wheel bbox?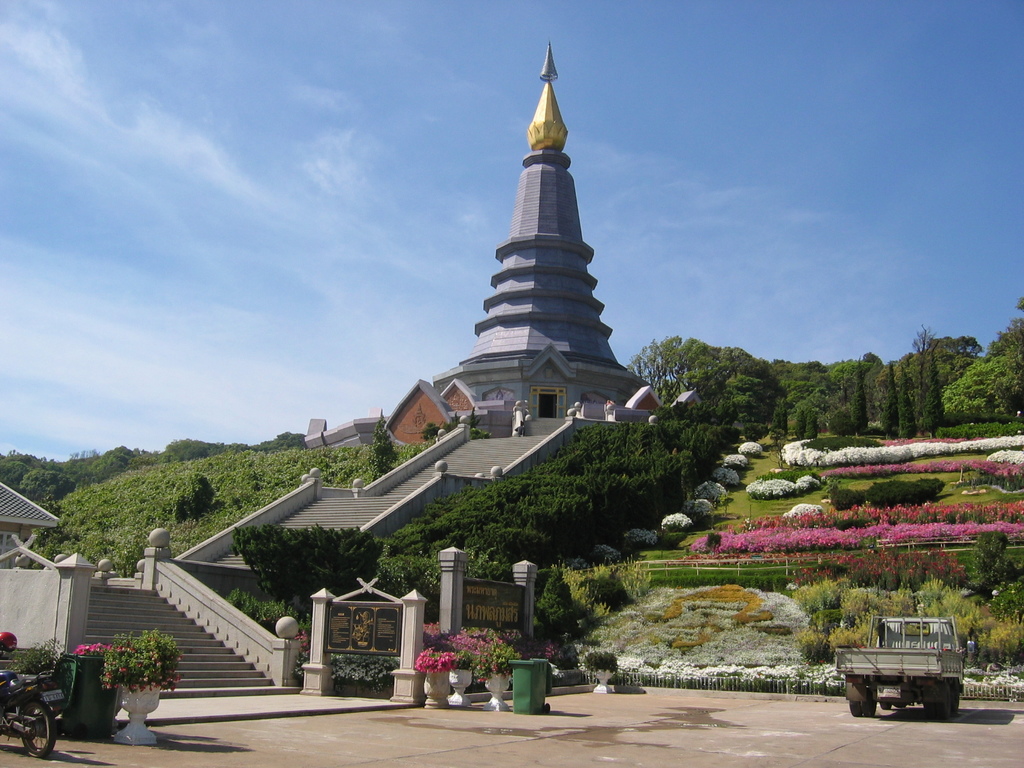
detection(851, 691, 881, 722)
